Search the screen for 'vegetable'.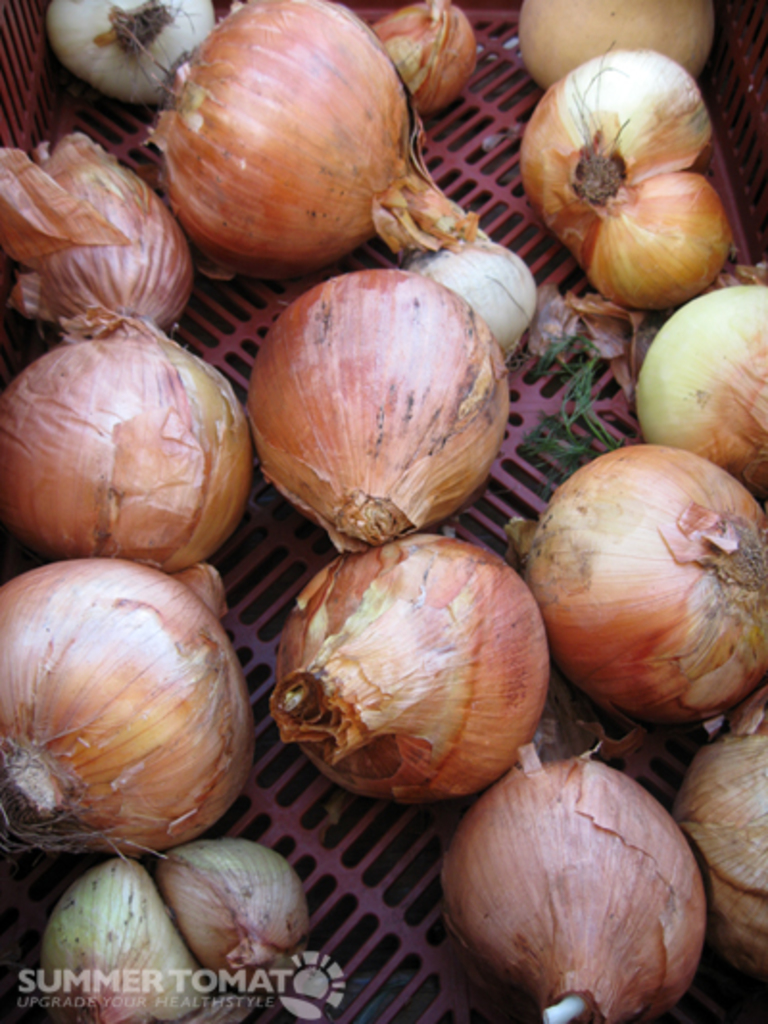
Found at <bbox>411, 219, 540, 369</bbox>.
